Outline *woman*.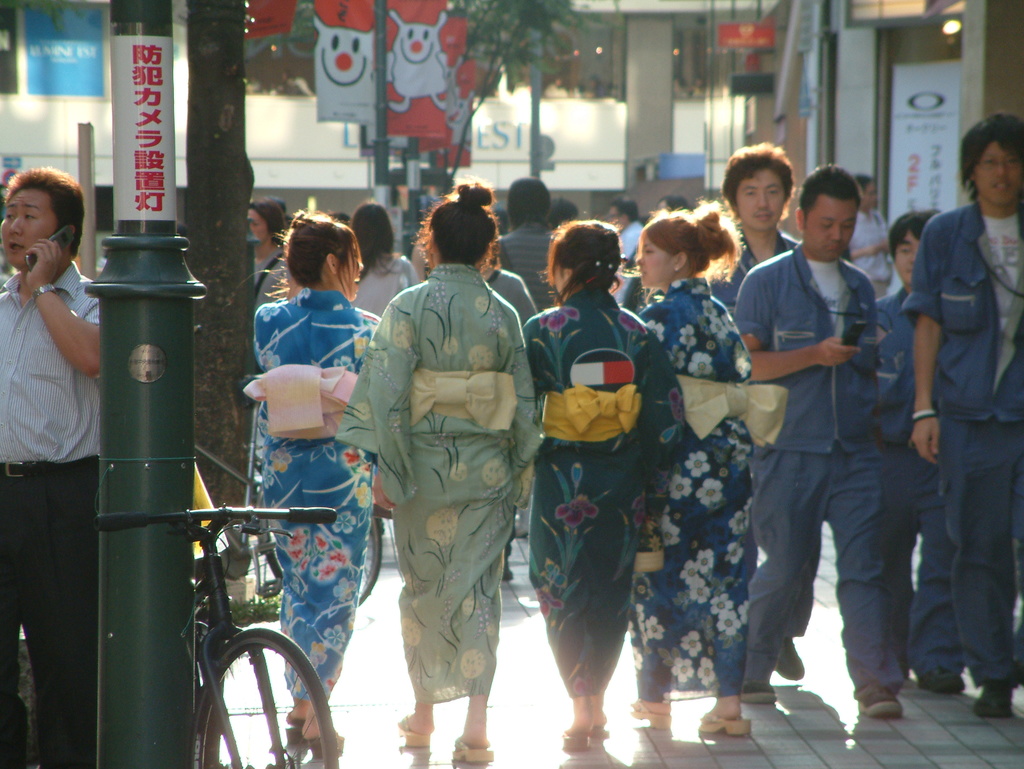
Outline: [352,234,537,768].
